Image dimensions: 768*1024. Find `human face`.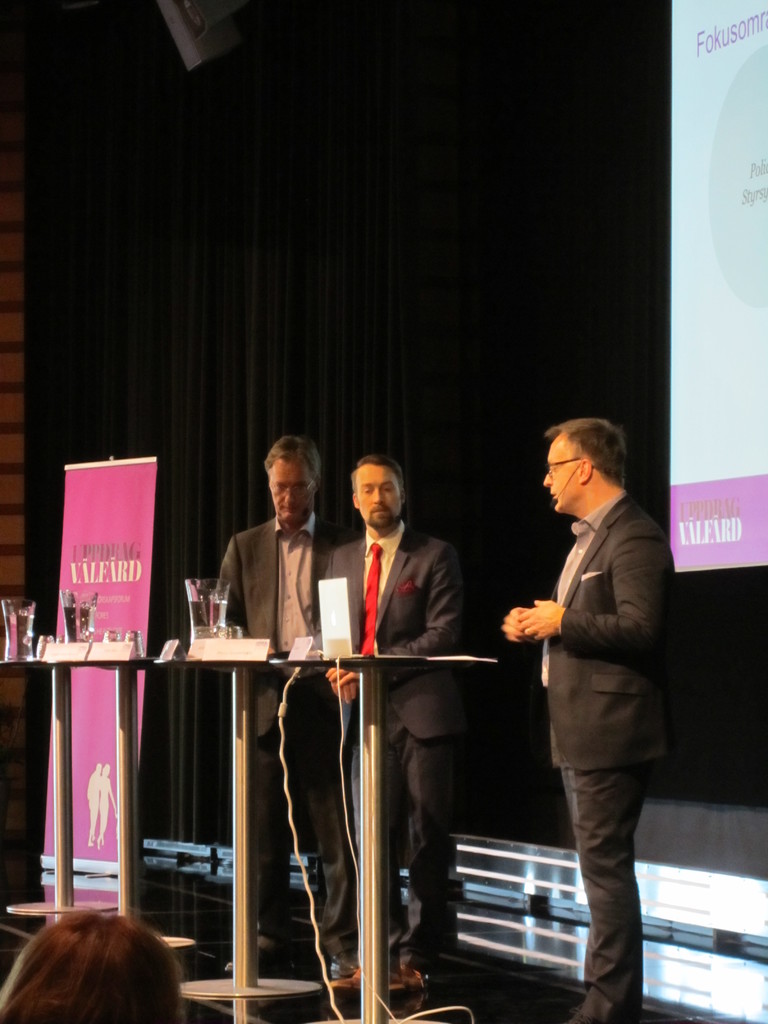
<box>356,466,399,531</box>.
